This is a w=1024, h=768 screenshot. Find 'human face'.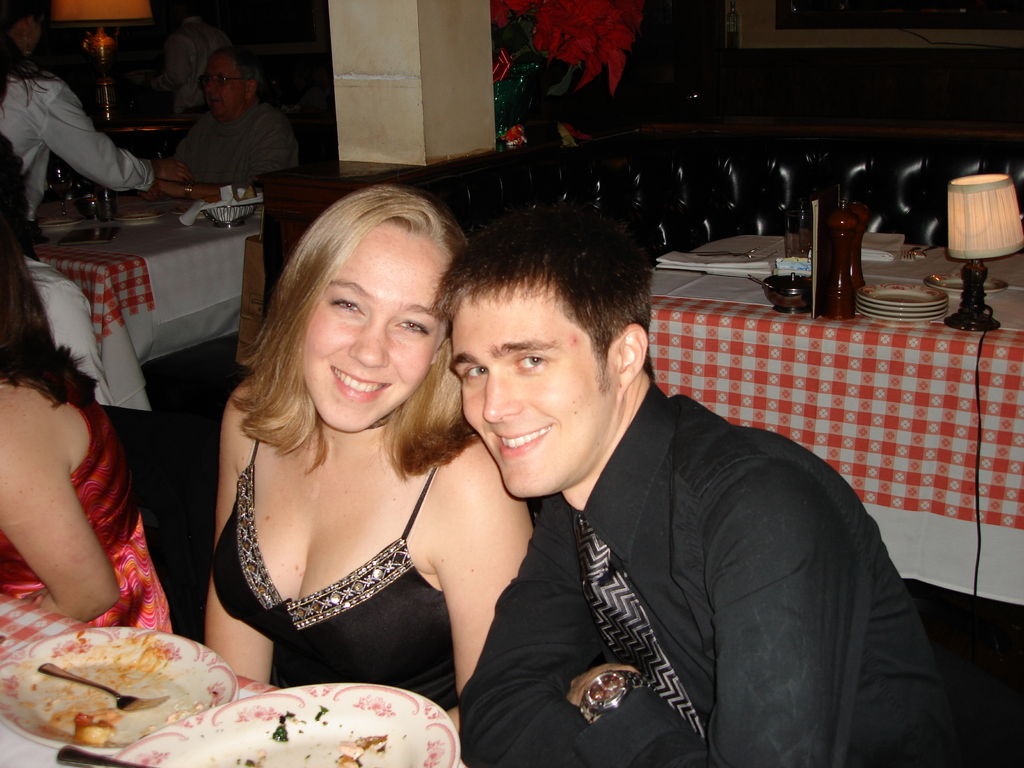
Bounding box: Rect(445, 285, 621, 502).
